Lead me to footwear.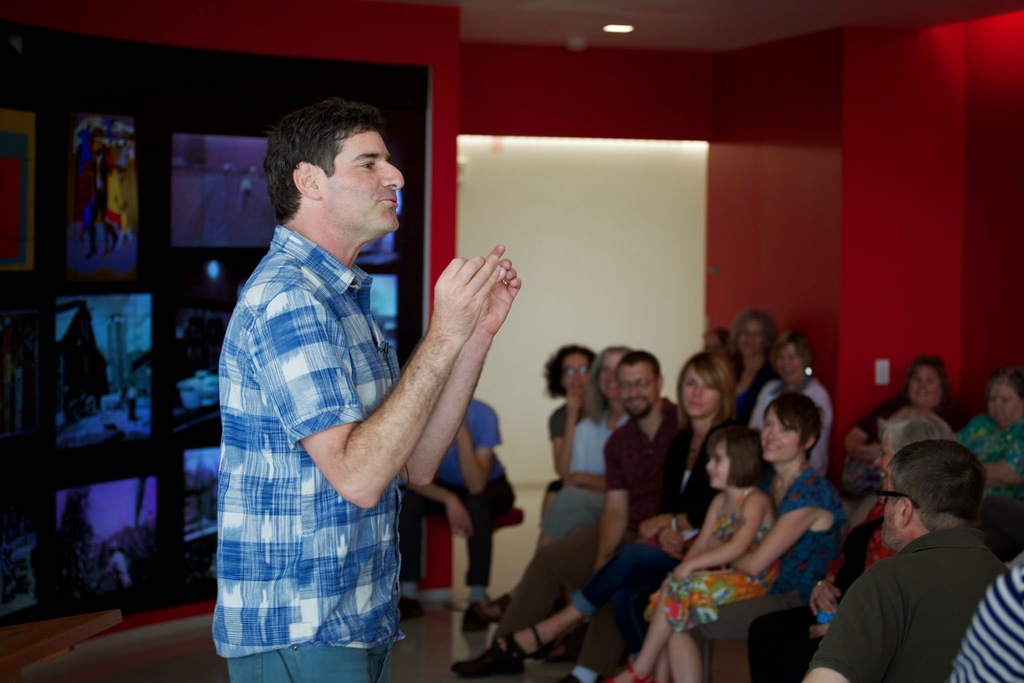
Lead to <box>452,643,522,680</box>.
